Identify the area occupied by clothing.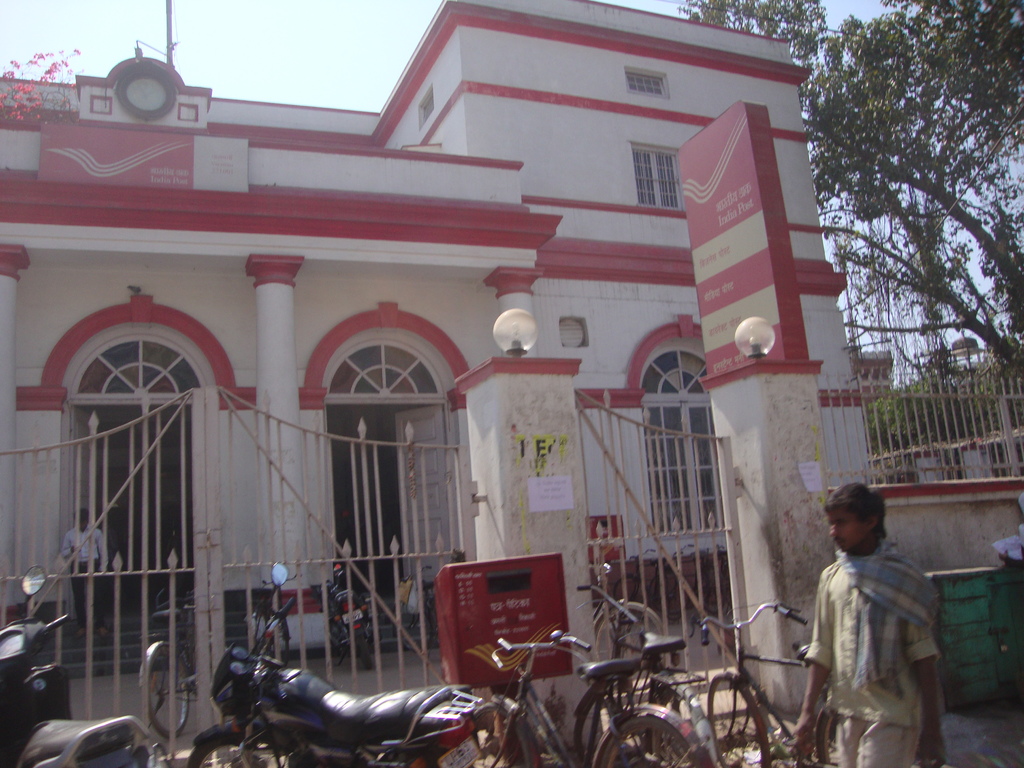
Area: box(61, 524, 109, 627).
